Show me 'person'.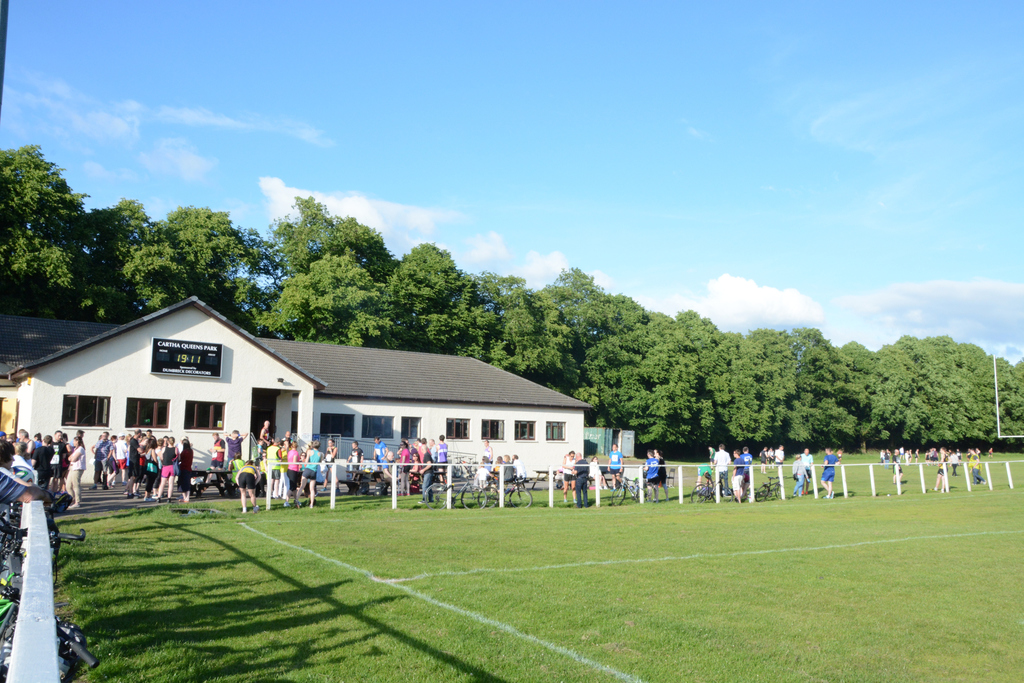
'person' is here: bbox=[991, 448, 992, 454].
